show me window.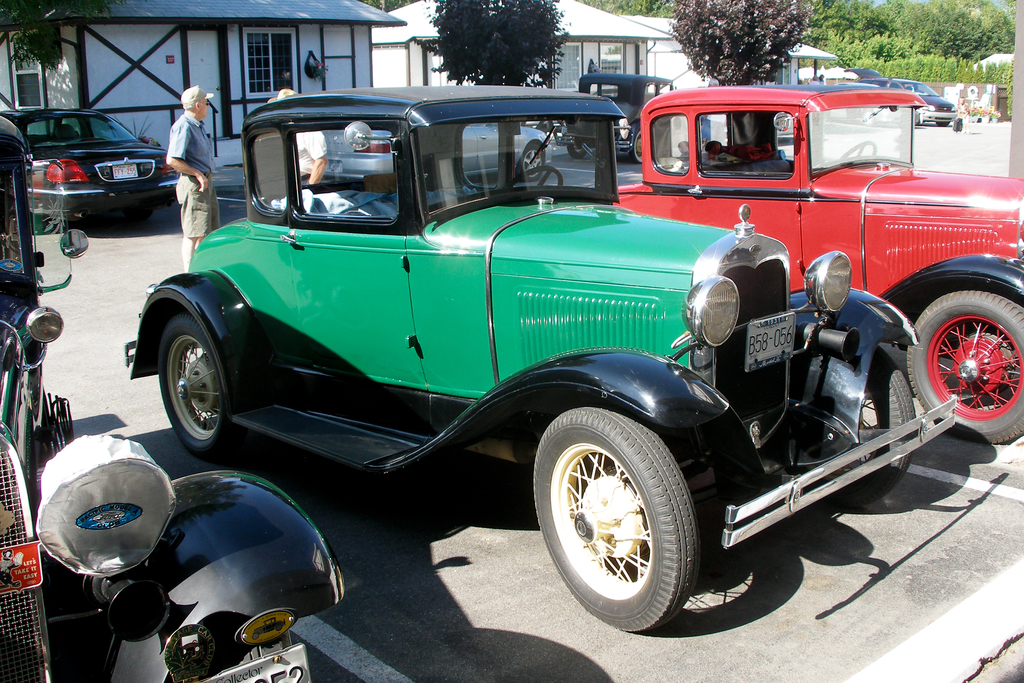
window is here: (left=246, top=28, right=296, bottom=118).
